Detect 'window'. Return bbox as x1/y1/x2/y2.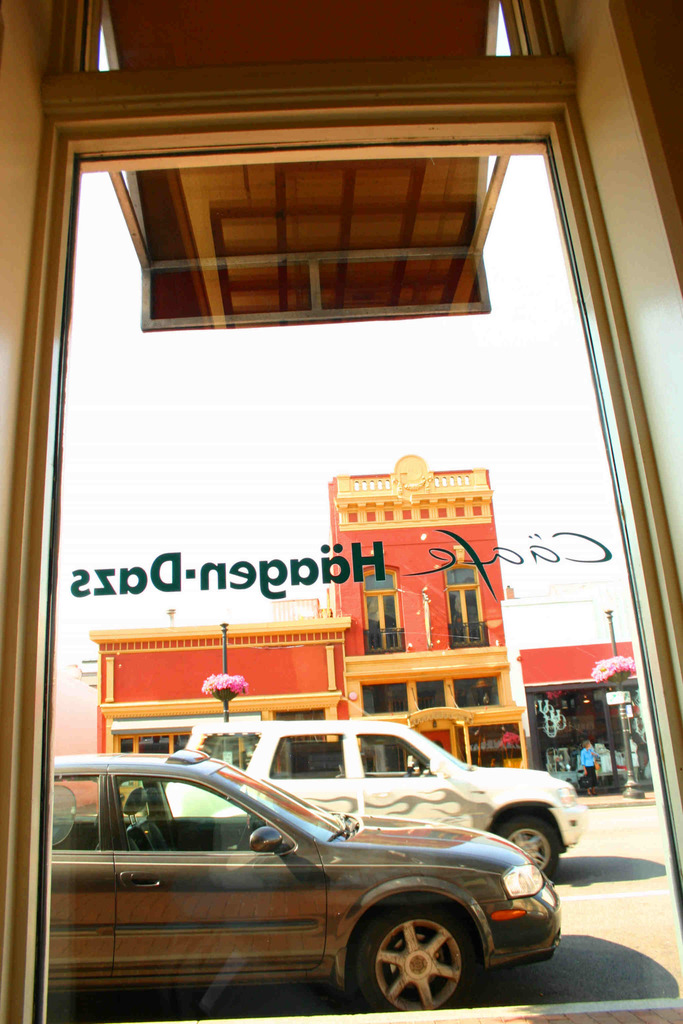
365/679/407/716.
